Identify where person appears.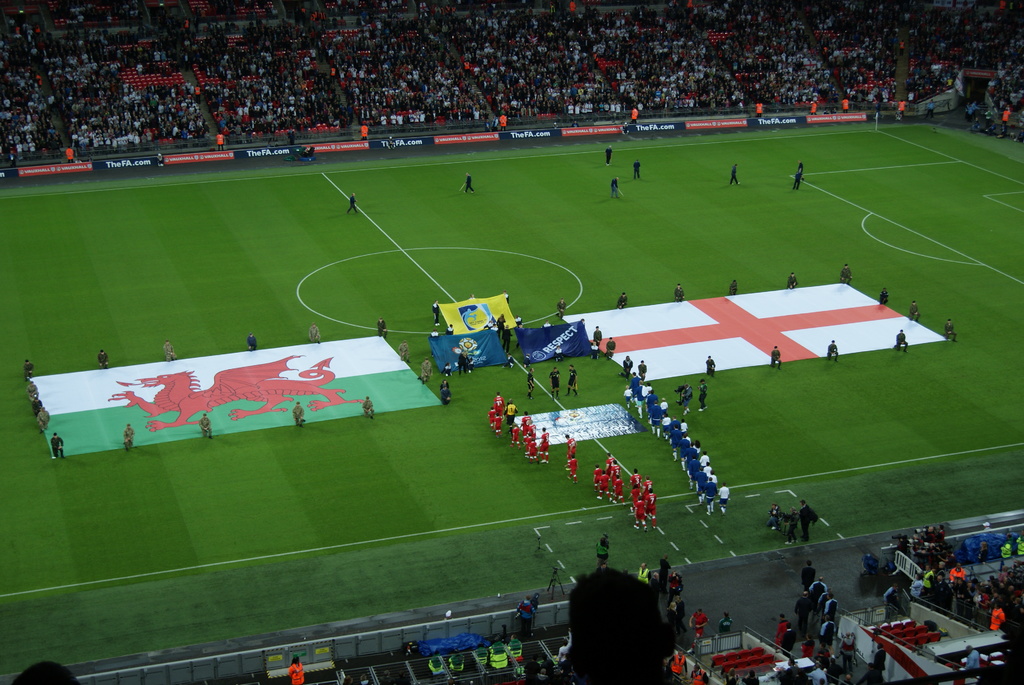
Appears at x1=828 y1=340 x2=839 y2=361.
